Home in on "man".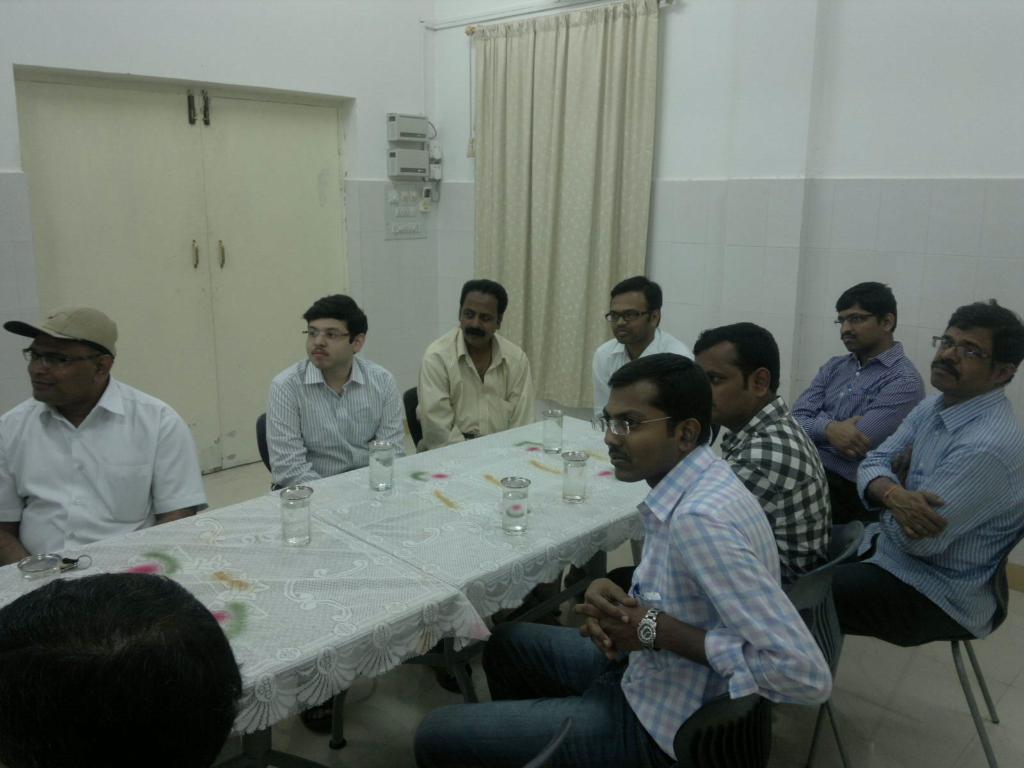
Homed in at [x1=4, y1=292, x2=211, y2=587].
